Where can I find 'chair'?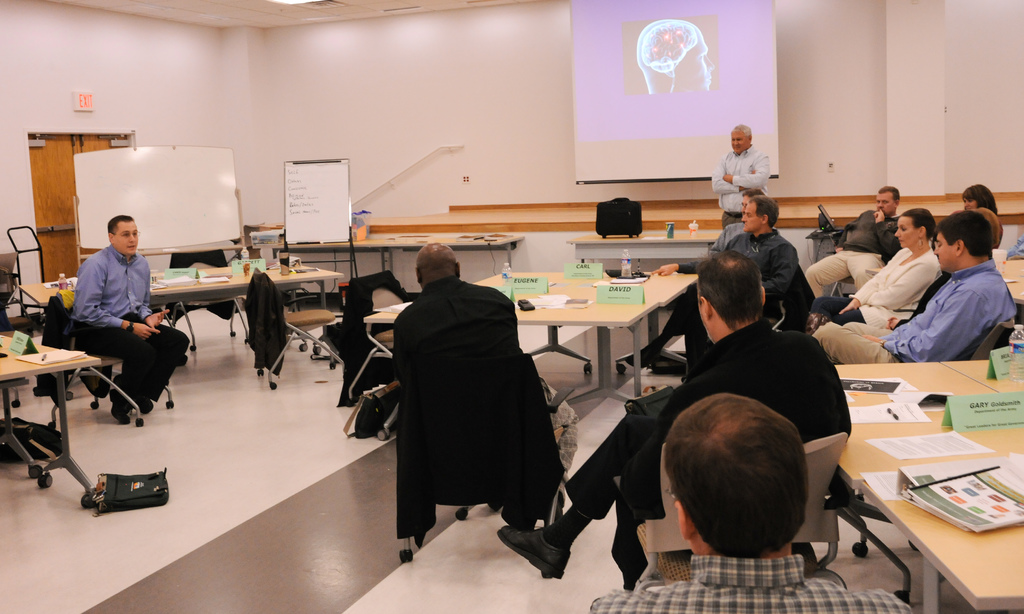
You can find it at x1=244 y1=268 x2=340 y2=391.
